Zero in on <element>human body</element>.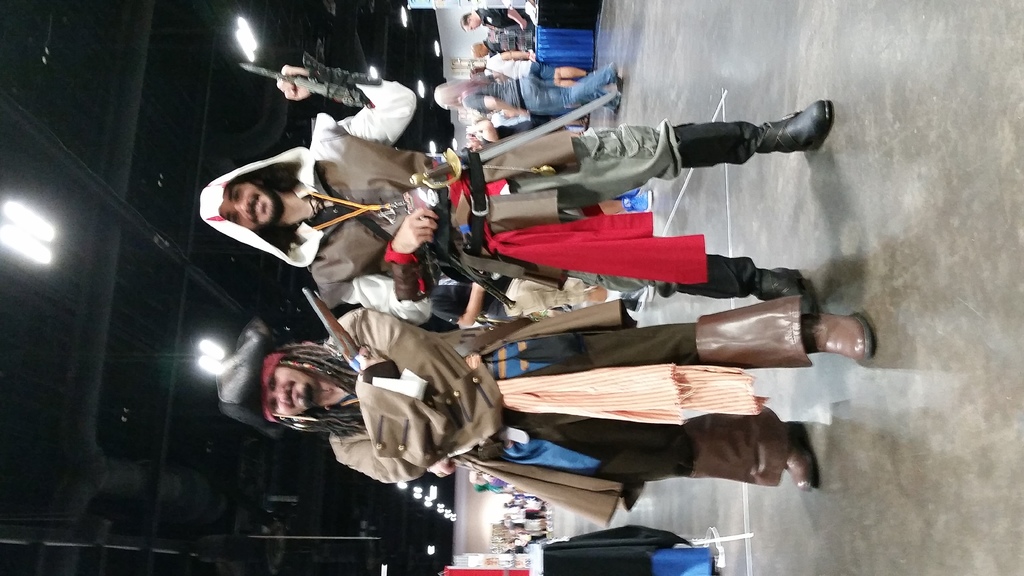
Zeroed in: bbox(463, 1, 540, 33).
